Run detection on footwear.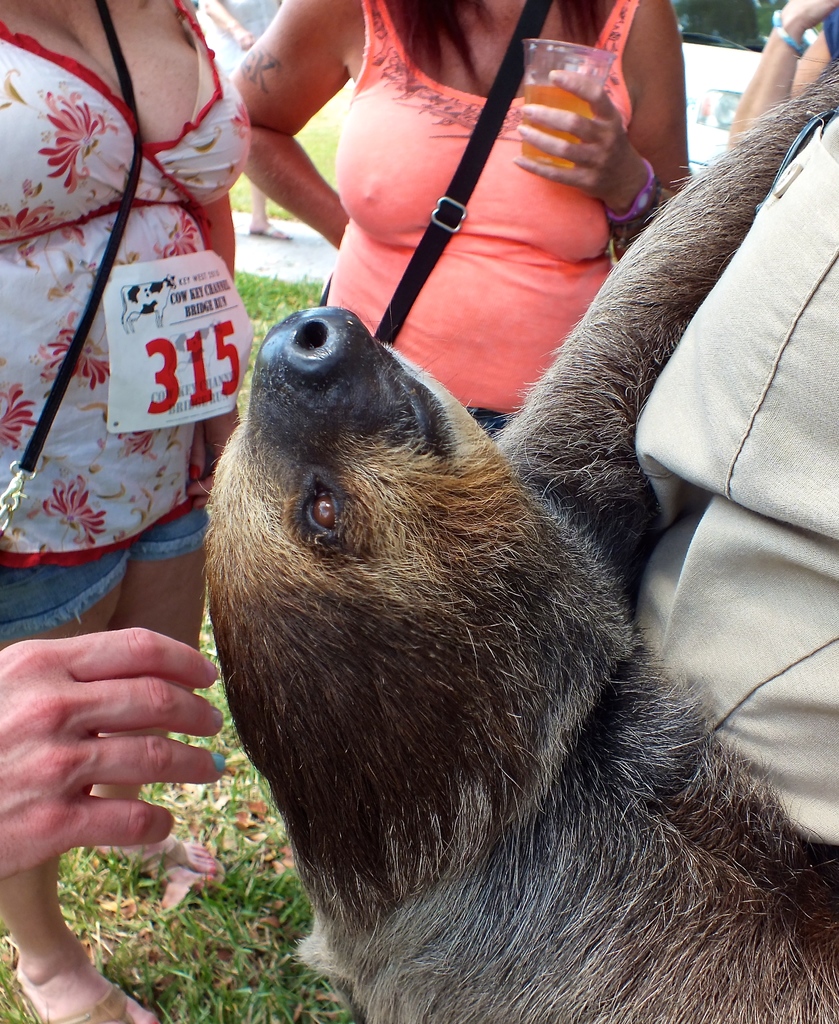
Result: rect(18, 980, 136, 1023).
